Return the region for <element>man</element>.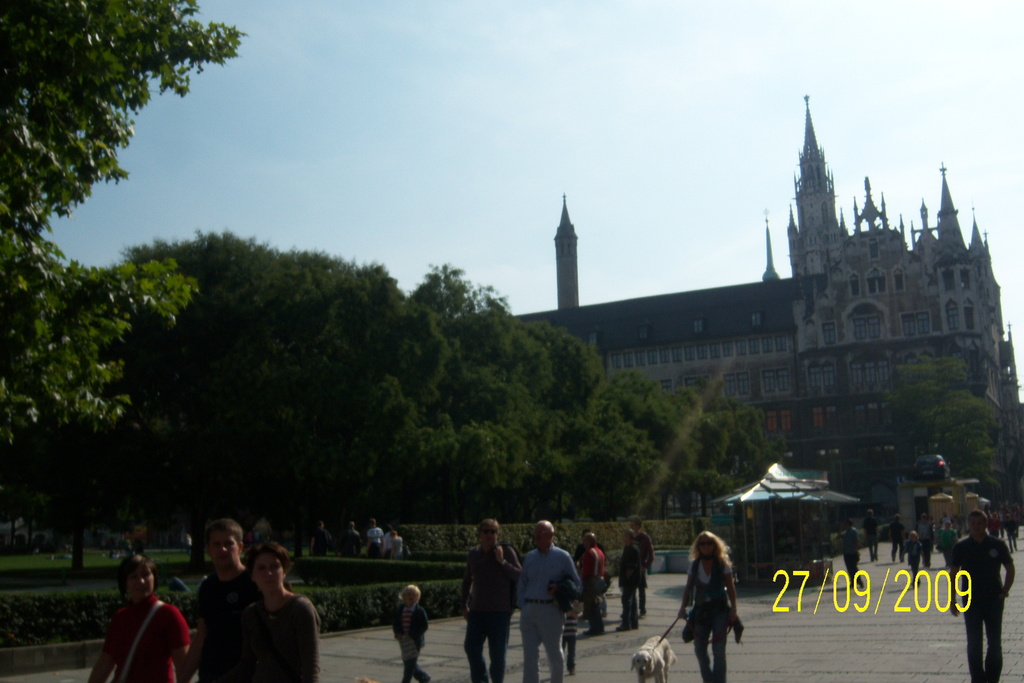
[189,521,247,682].
